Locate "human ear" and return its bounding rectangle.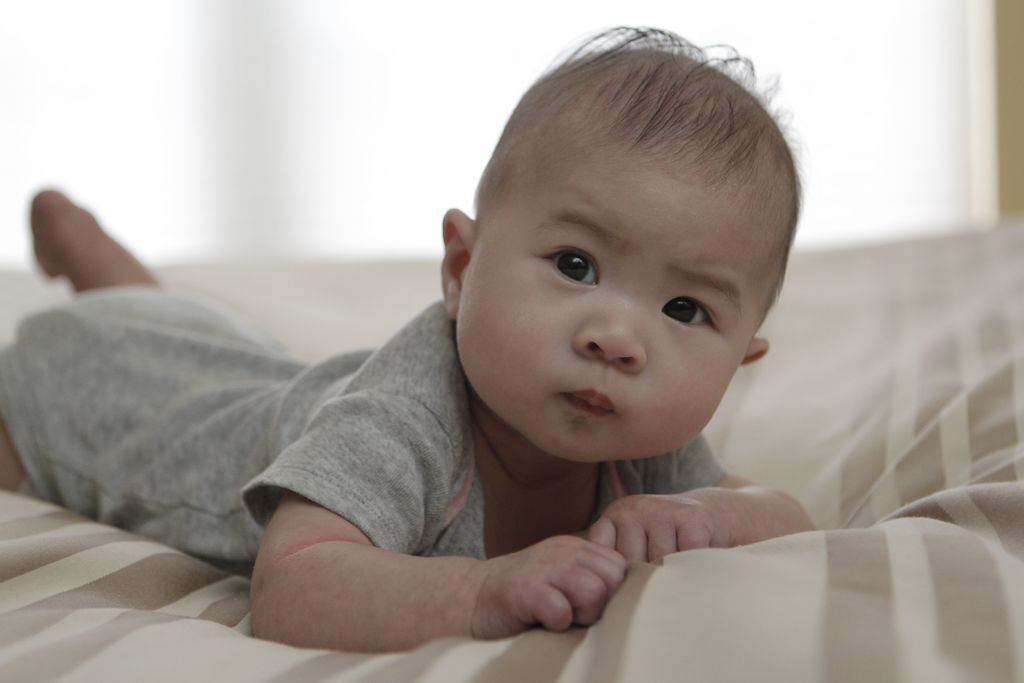
detection(739, 336, 772, 366).
